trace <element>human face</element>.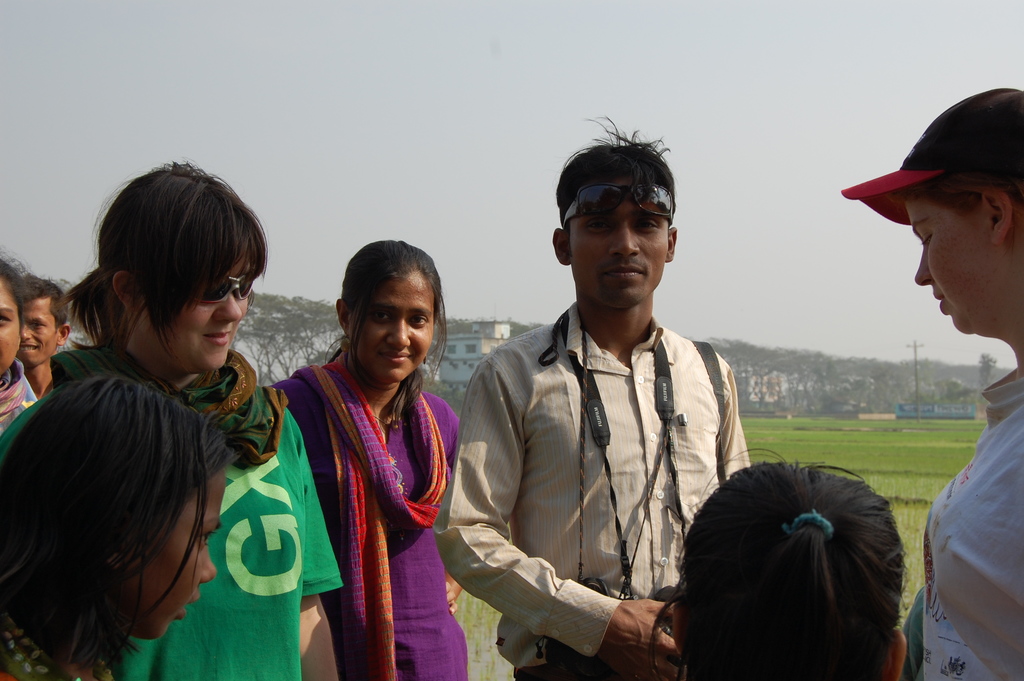
Traced to bbox(0, 279, 26, 379).
